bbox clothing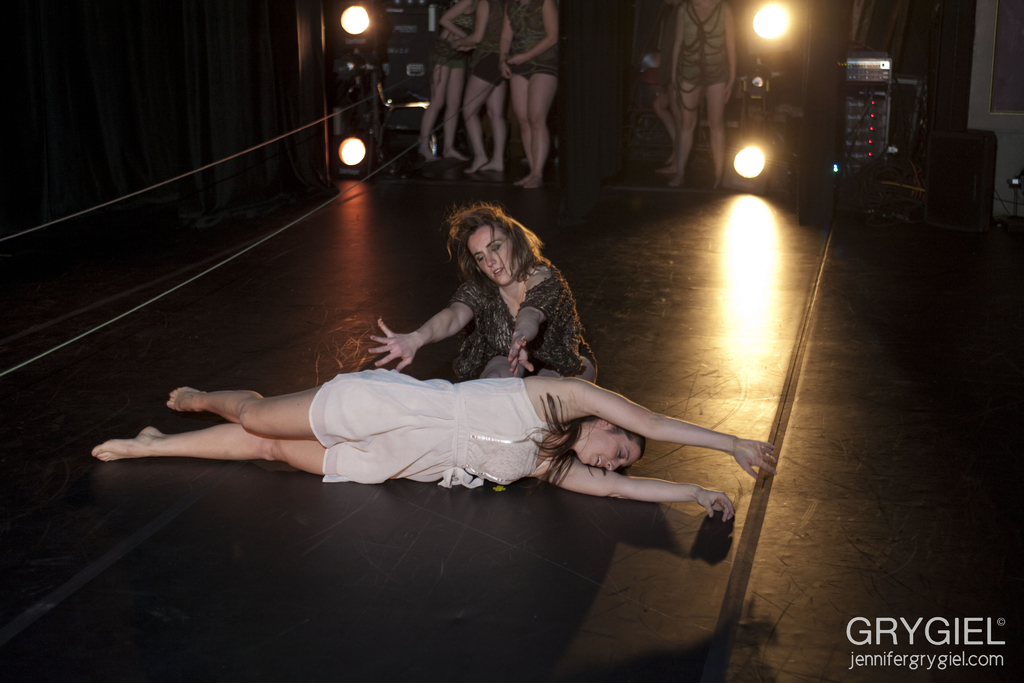
[451,263,596,384]
